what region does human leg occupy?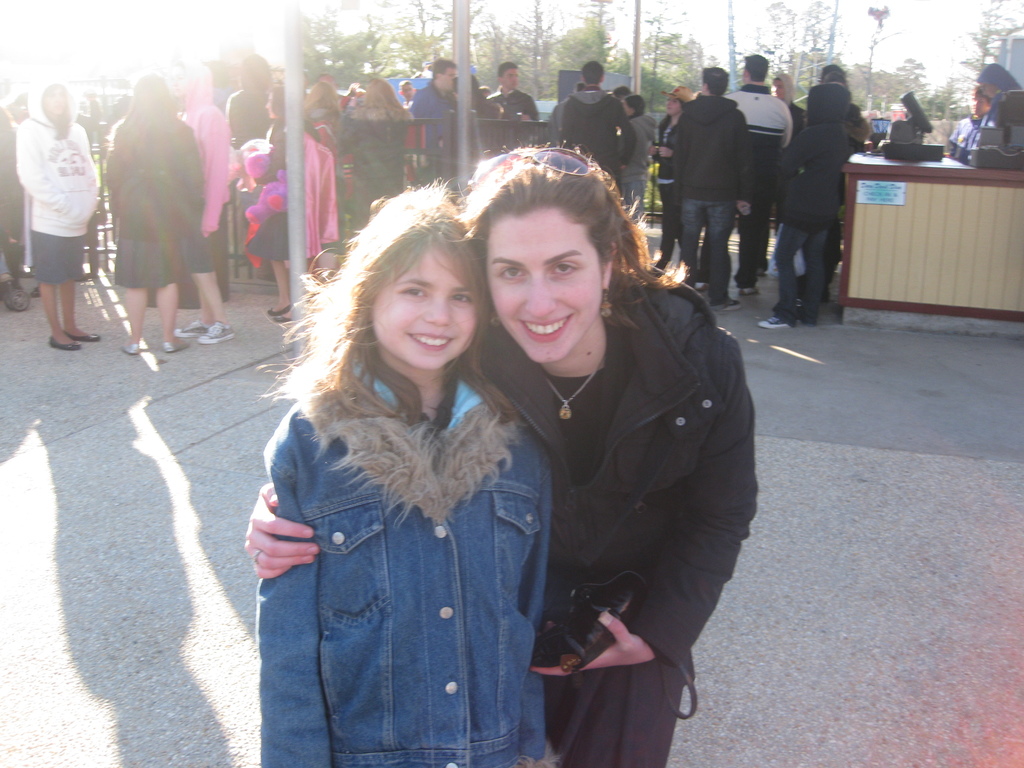
<bbox>796, 217, 844, 326</bbox>.
